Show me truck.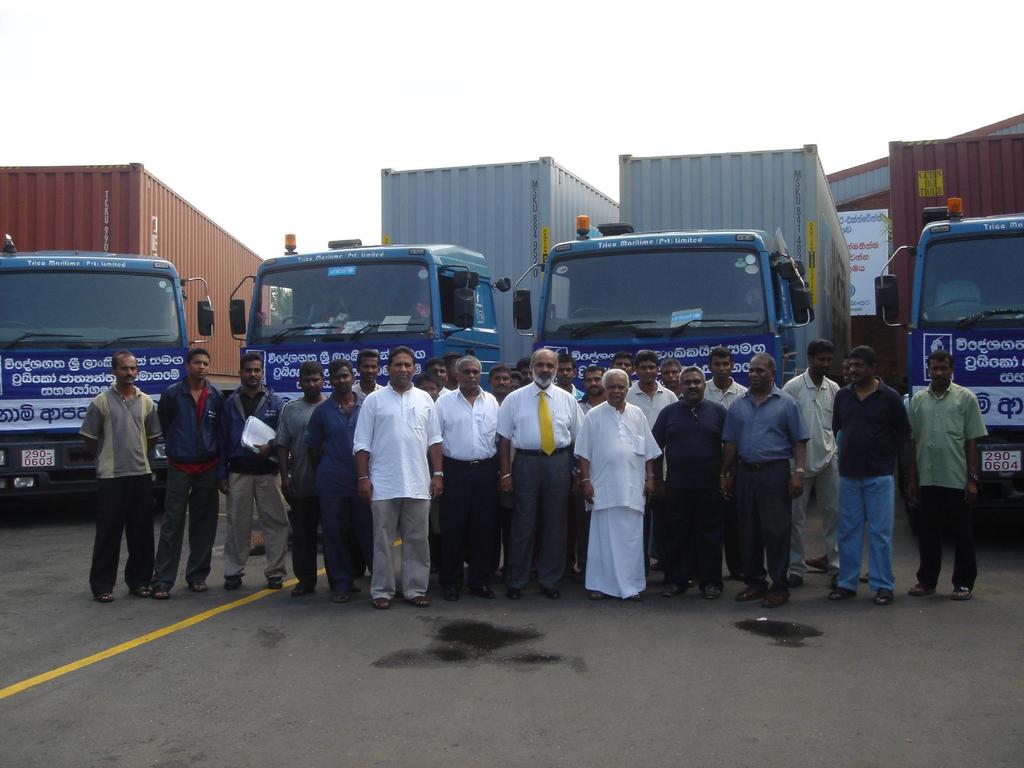
truck is here: locate(868, 140, 1023, 545).
